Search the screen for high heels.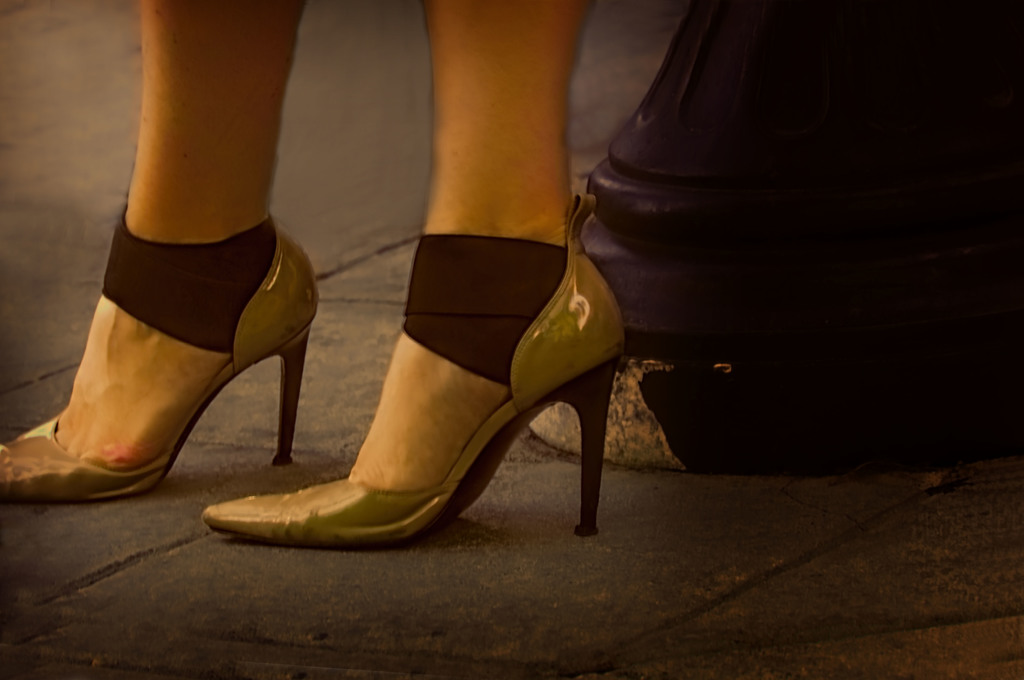
Found at (x1=0, y1=203, x2=323, y2=499).
